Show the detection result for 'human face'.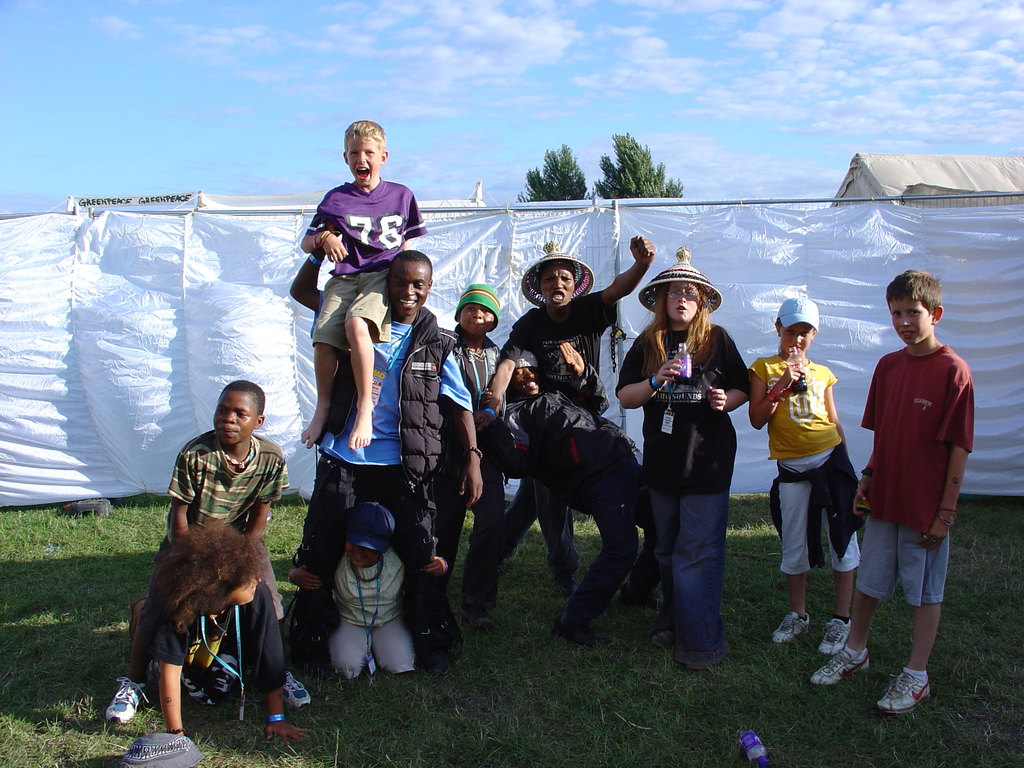
(left=387, top=260, right=431, bottom=317).
